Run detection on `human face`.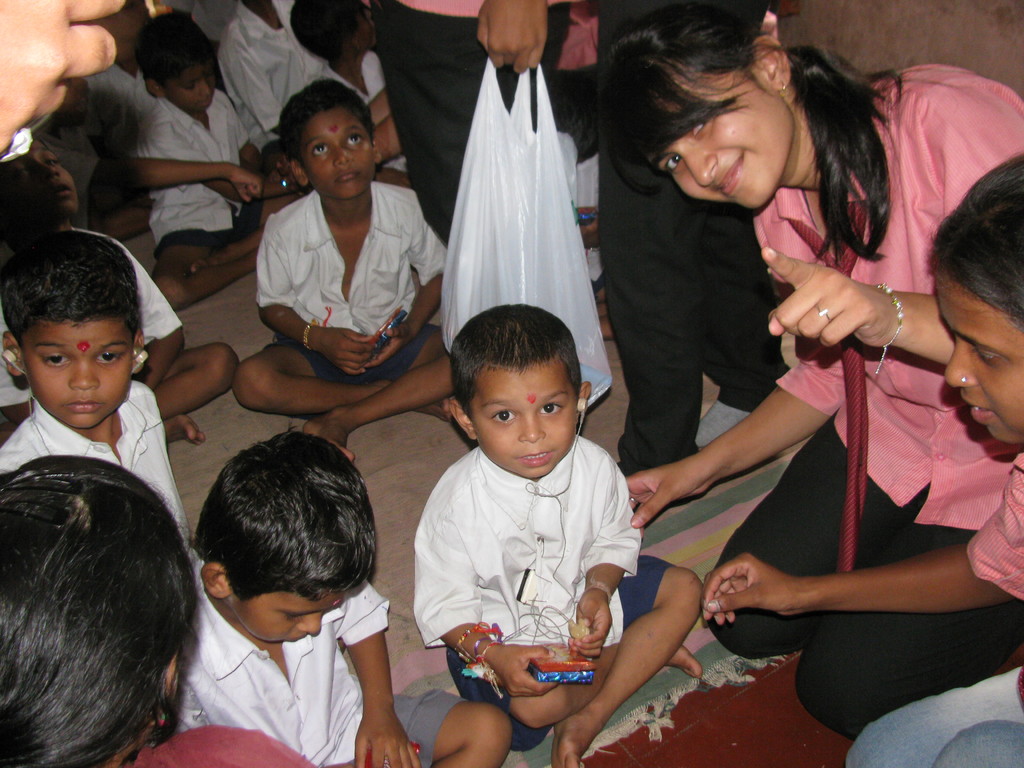
Result: (943,284,1023,444).
